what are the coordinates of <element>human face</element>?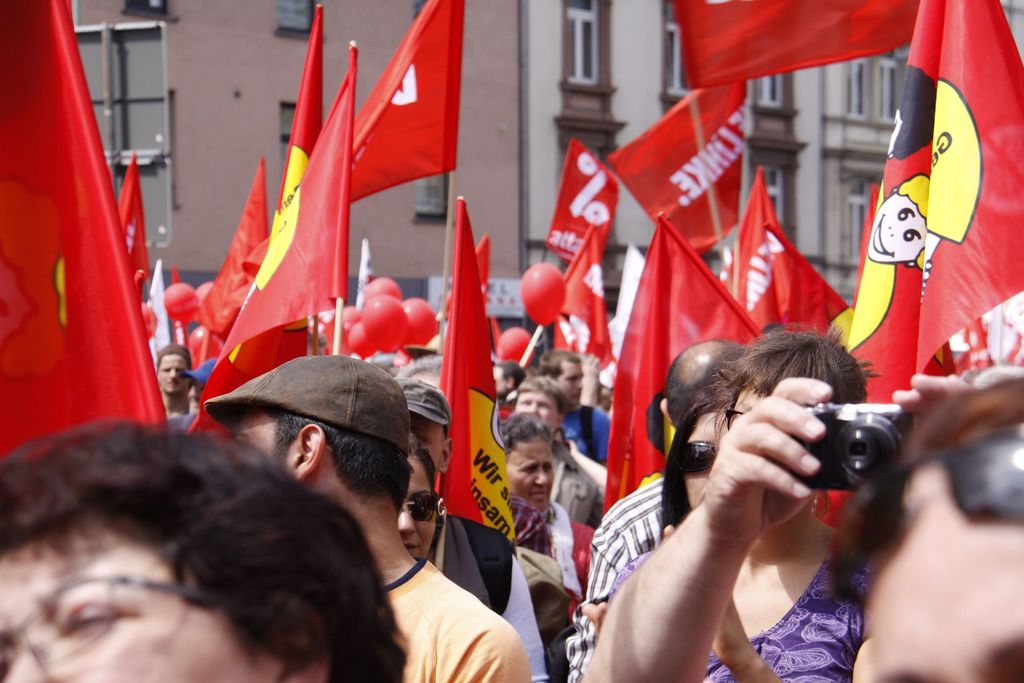
<box>852,507,1019,682</box>.
